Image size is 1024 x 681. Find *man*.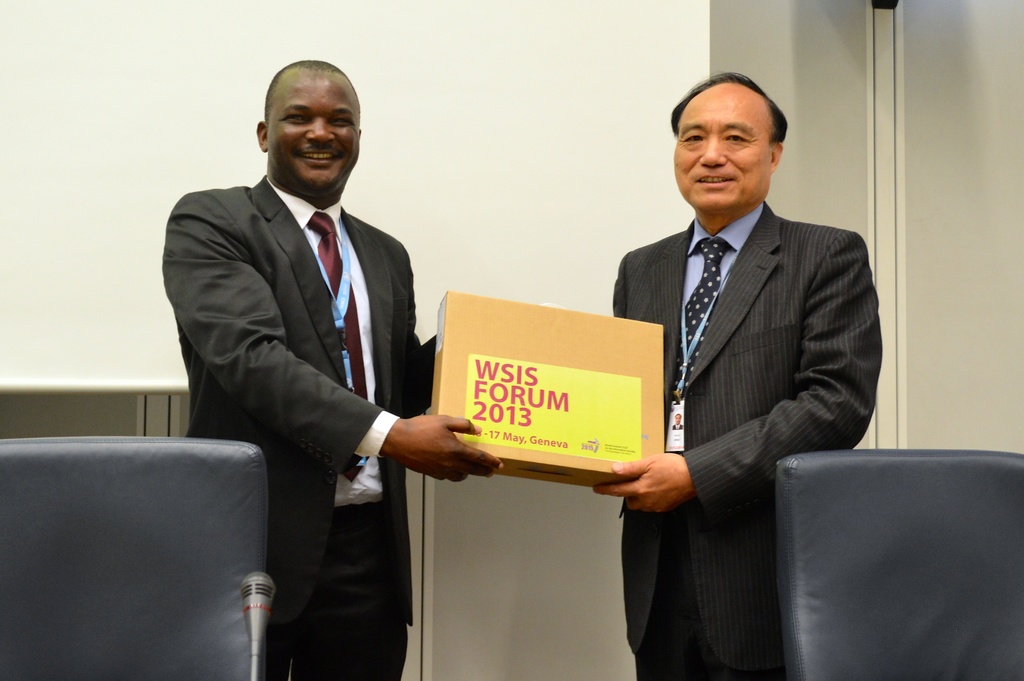
{"x1": 160, "y1": 58, "x2": 504, "y2": 680}.
